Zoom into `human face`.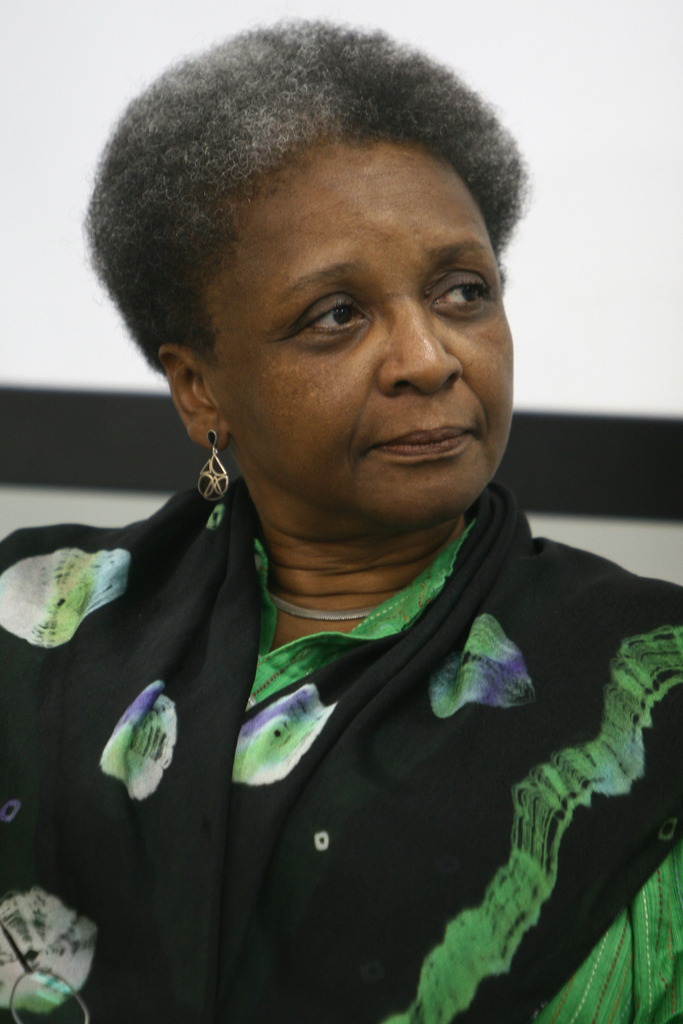
Zoom target: rect(163, 90, 526, 532).
